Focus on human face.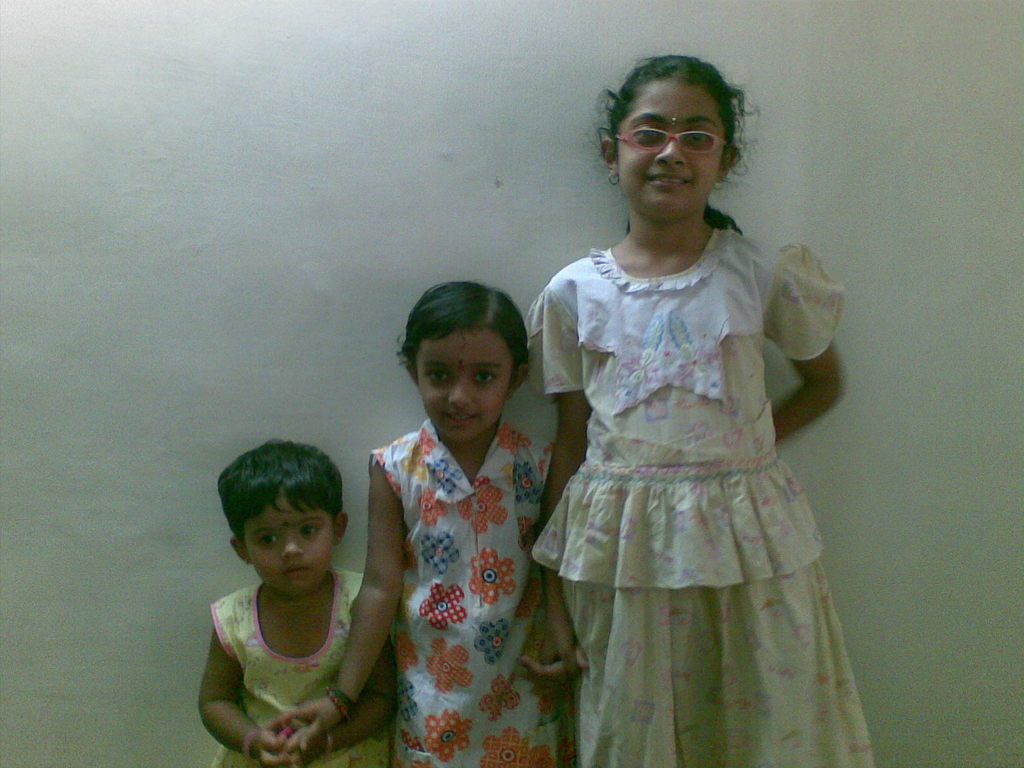
Focused at left=418, top=330, right=515, bottom=440.
